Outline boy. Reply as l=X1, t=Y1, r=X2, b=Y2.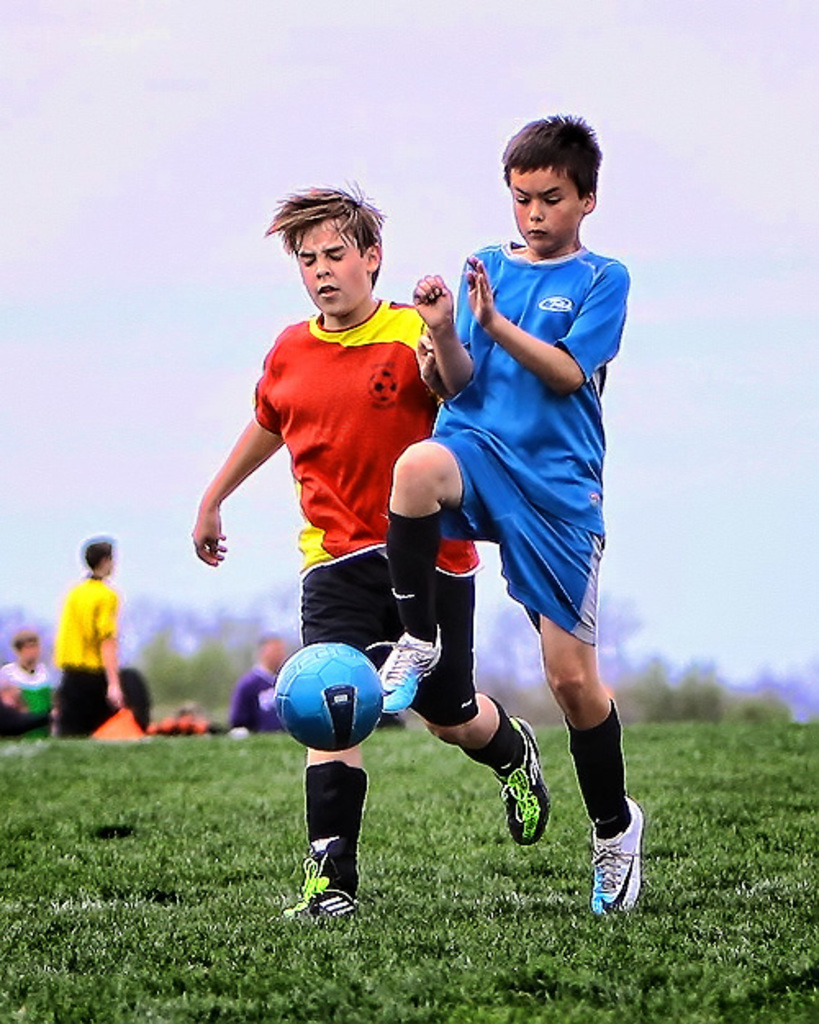
l=193, t=184, r=549, b=922.
